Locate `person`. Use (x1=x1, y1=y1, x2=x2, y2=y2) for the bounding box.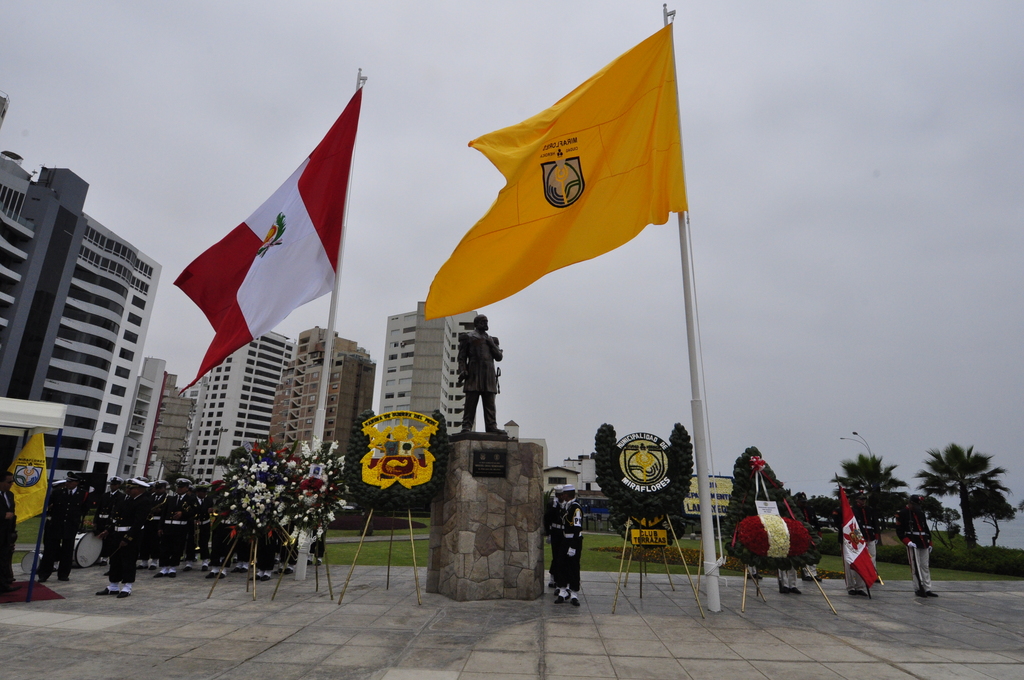
(x1=52, y1=473, x2=334, y2=607).
